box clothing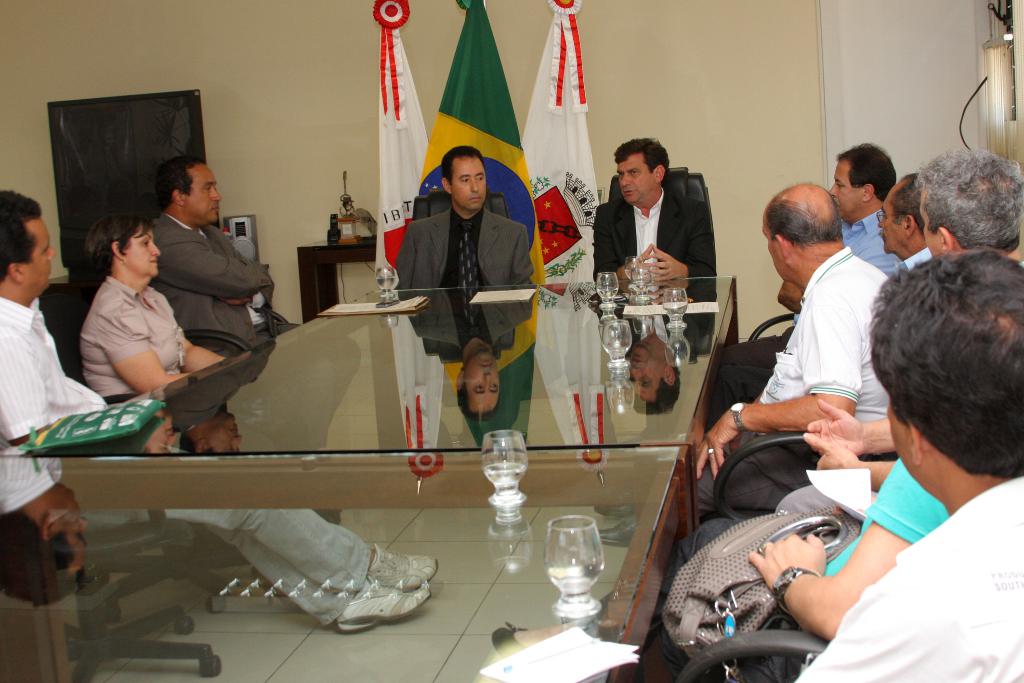
[719, 205, 902, 372]
